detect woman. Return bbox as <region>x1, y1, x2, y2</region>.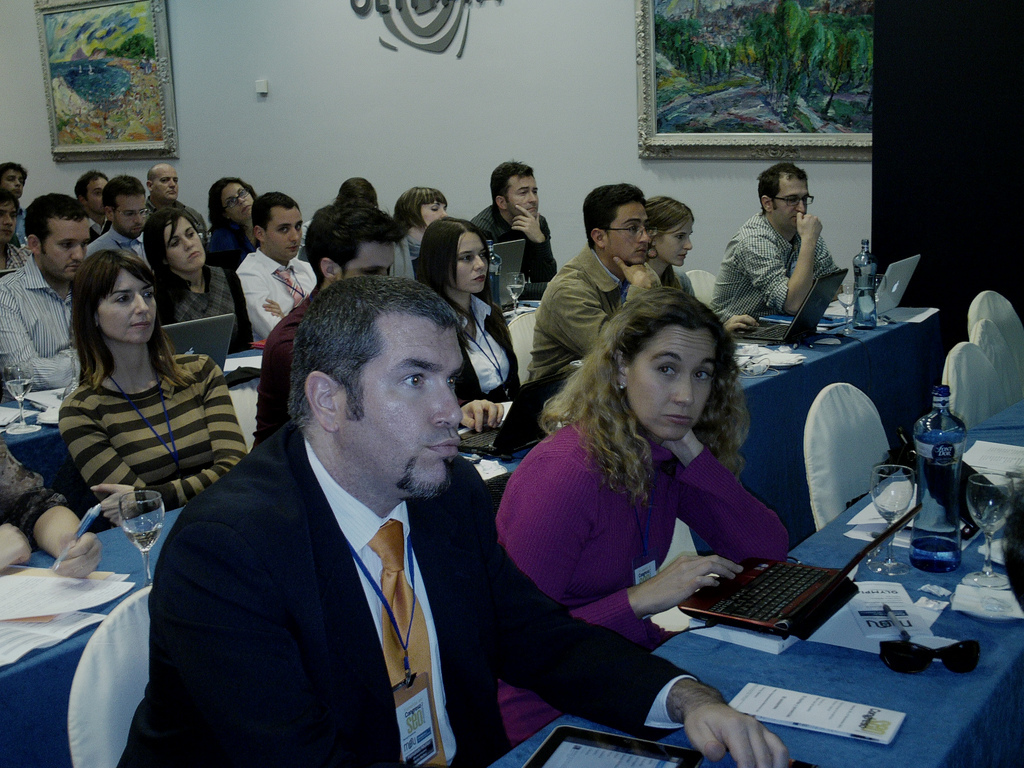
<region>483, 285, 789, 748</region>.
